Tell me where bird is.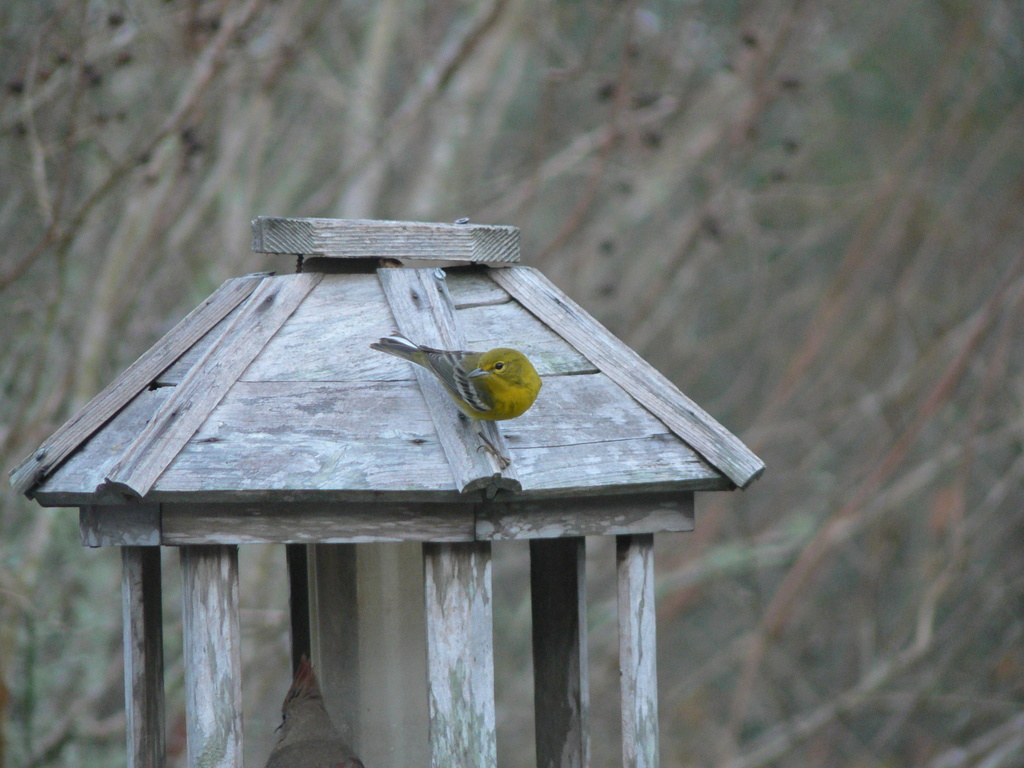
bird is at bbox=[384, 328, 548, 458].
